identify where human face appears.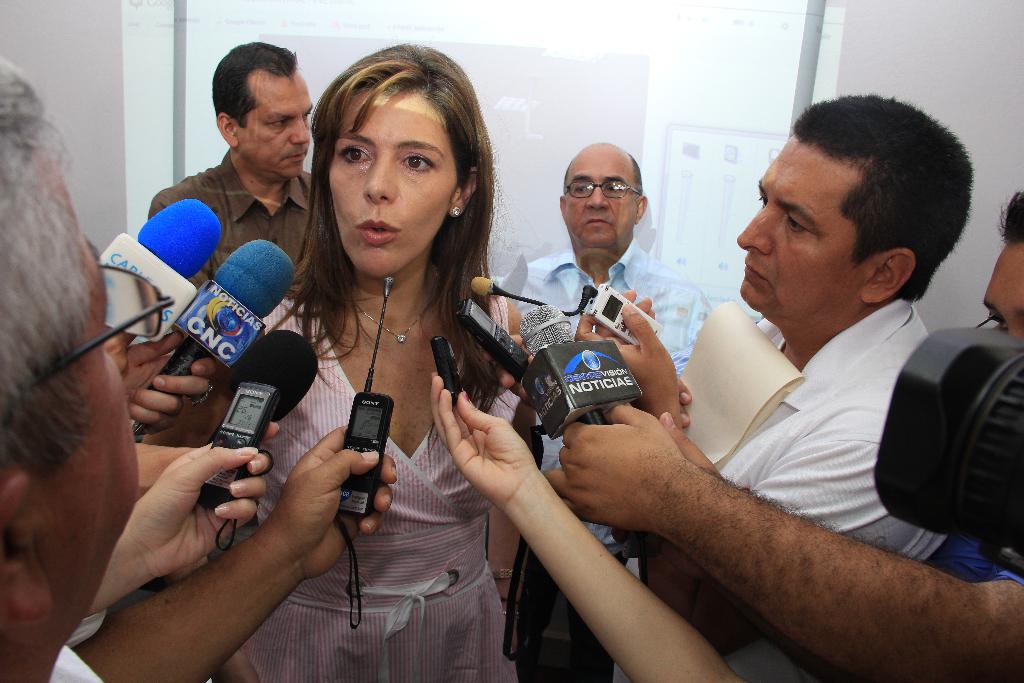
Appears at locate(983, 242, 1023, 340).
